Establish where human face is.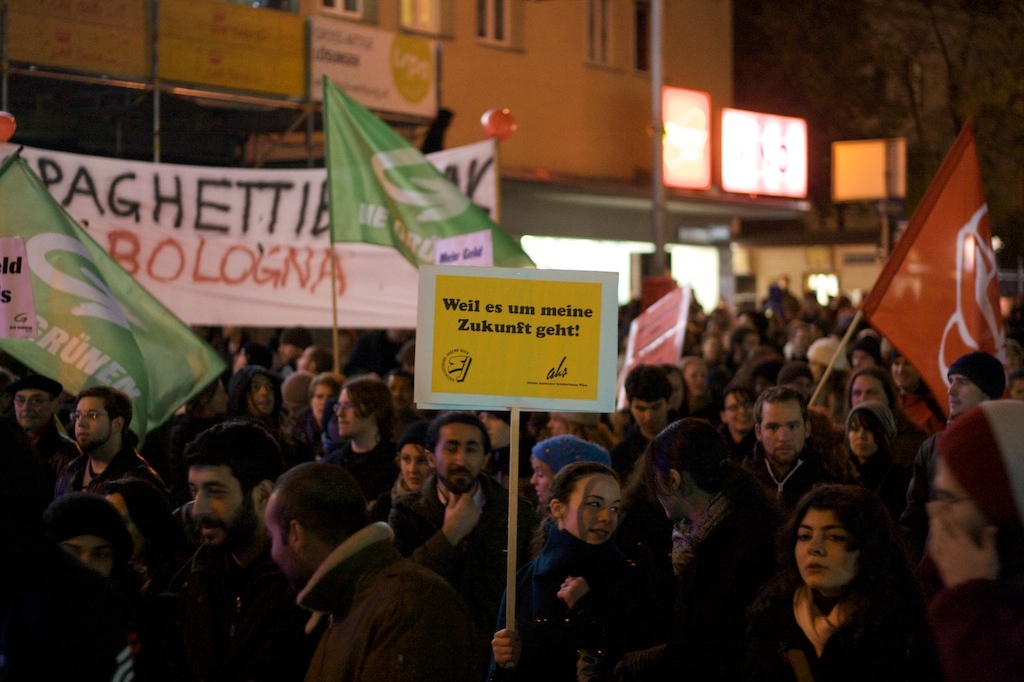
Established at {"left": 687, "top": 359, "right": 716, "bottom": 392}.
